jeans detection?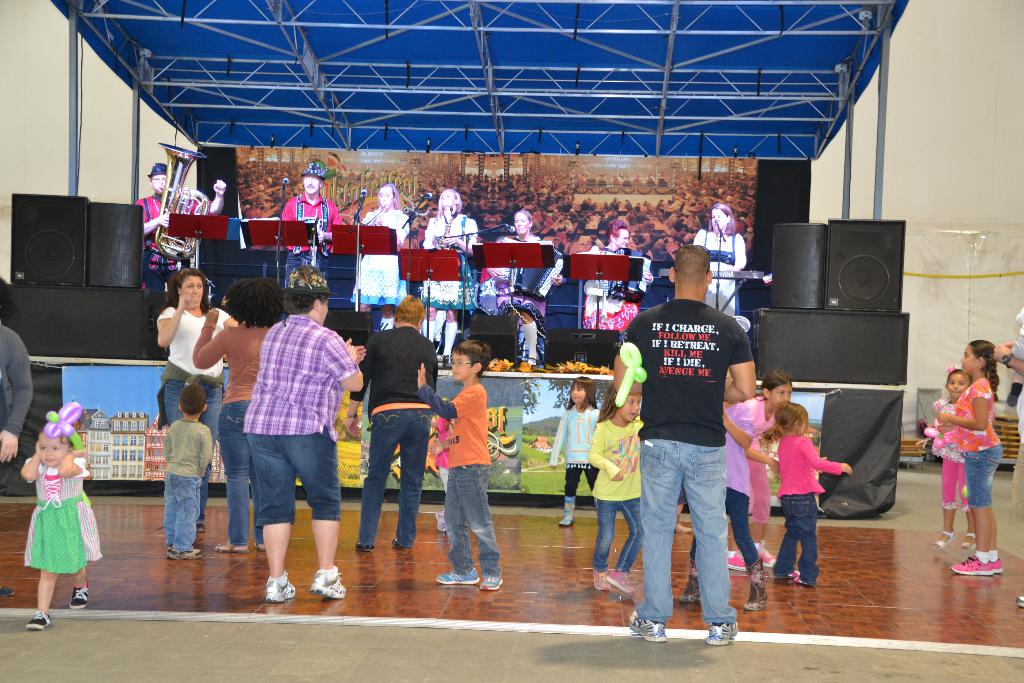
select_region(643, 429, 749, 646)
